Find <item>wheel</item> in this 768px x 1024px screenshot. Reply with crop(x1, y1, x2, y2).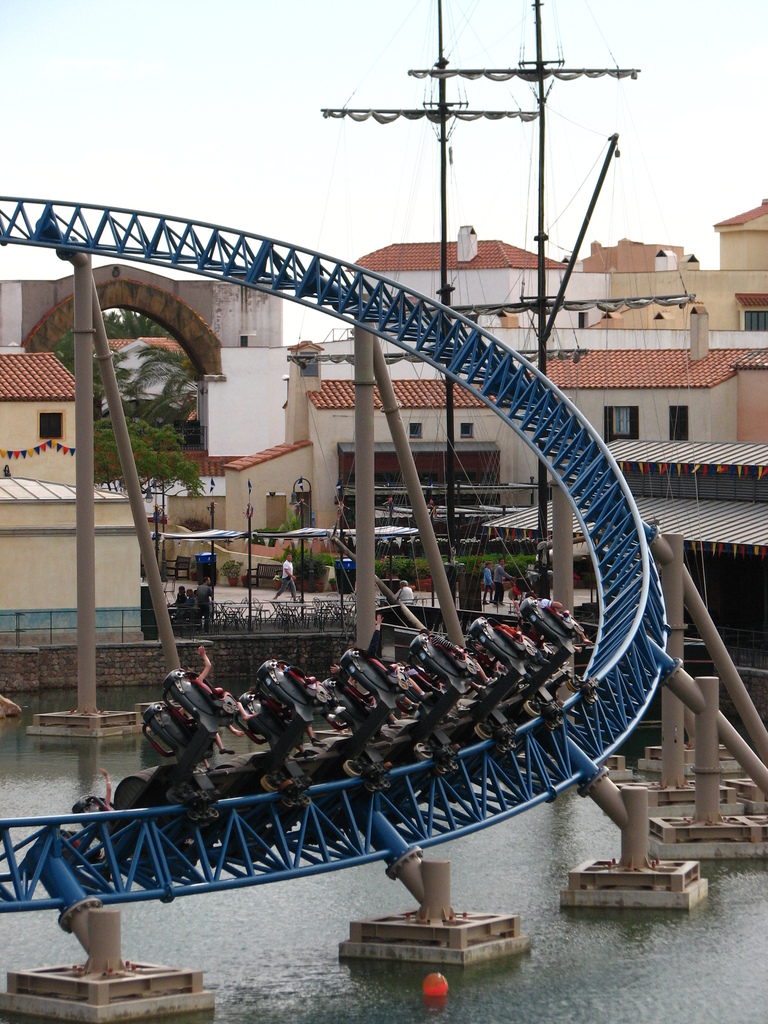
crop(188, 790, 202, 800).
